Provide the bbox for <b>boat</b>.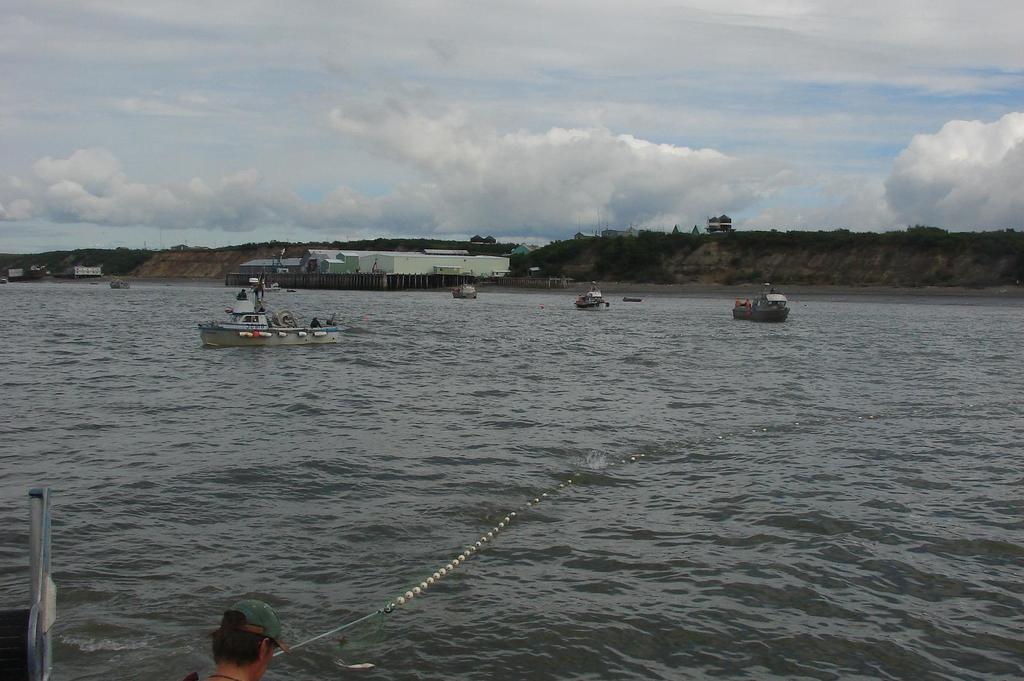
257:278:280:292.
